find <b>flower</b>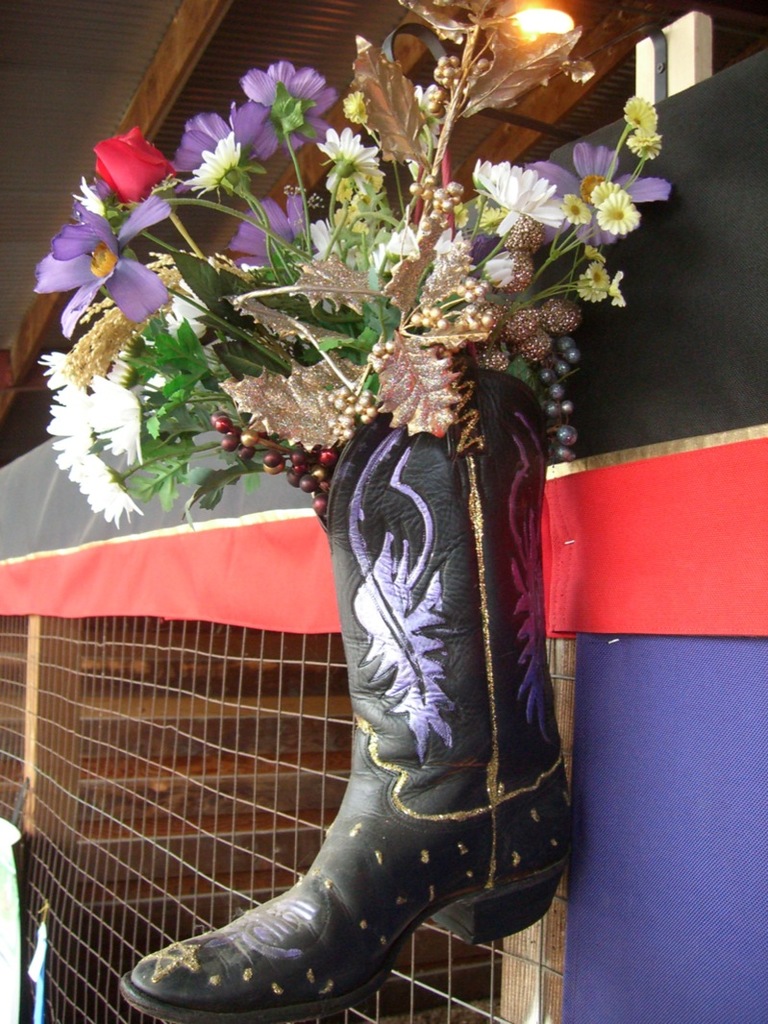
80,131,156,215
